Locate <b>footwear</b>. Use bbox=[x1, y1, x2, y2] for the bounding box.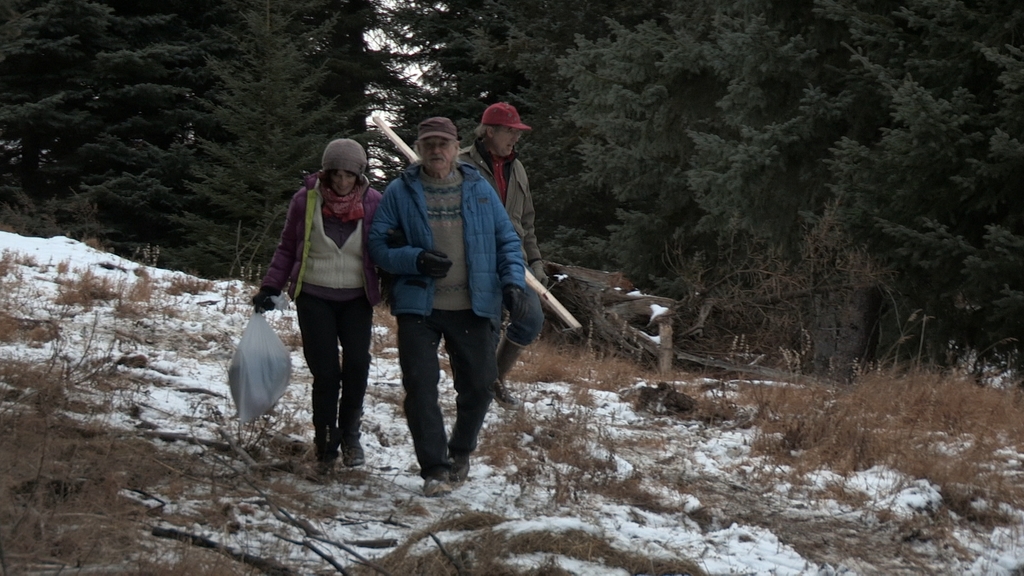
bbox=[494, 378, 516, 410].
